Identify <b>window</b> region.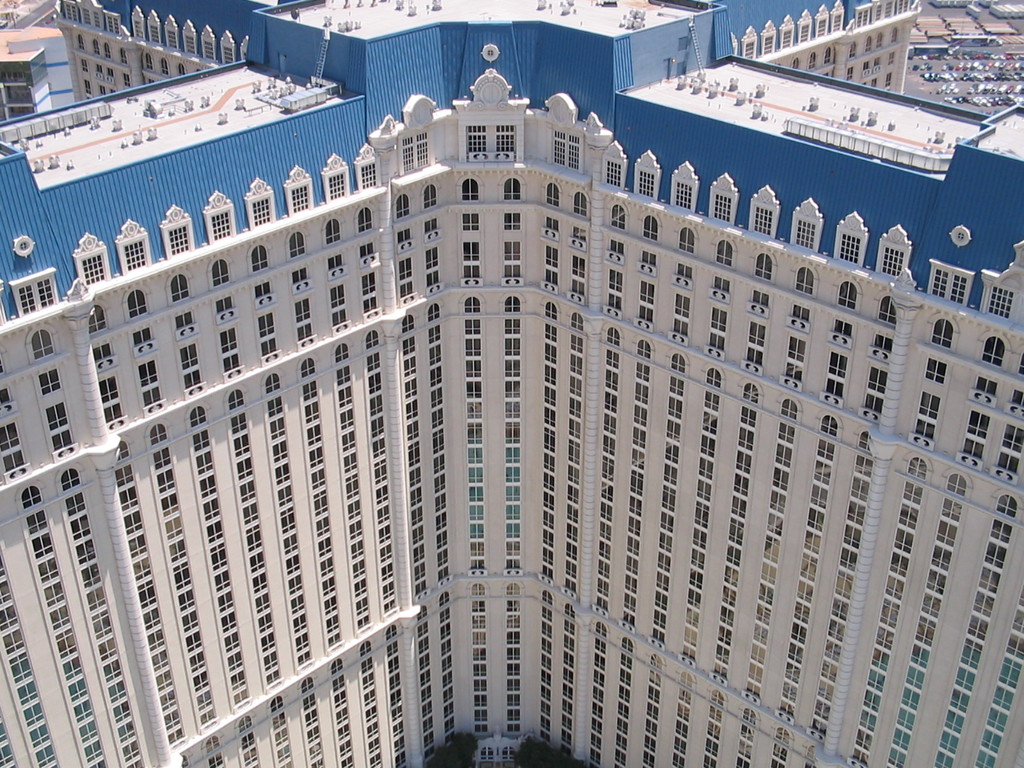
Region: (360,640,371,656).
